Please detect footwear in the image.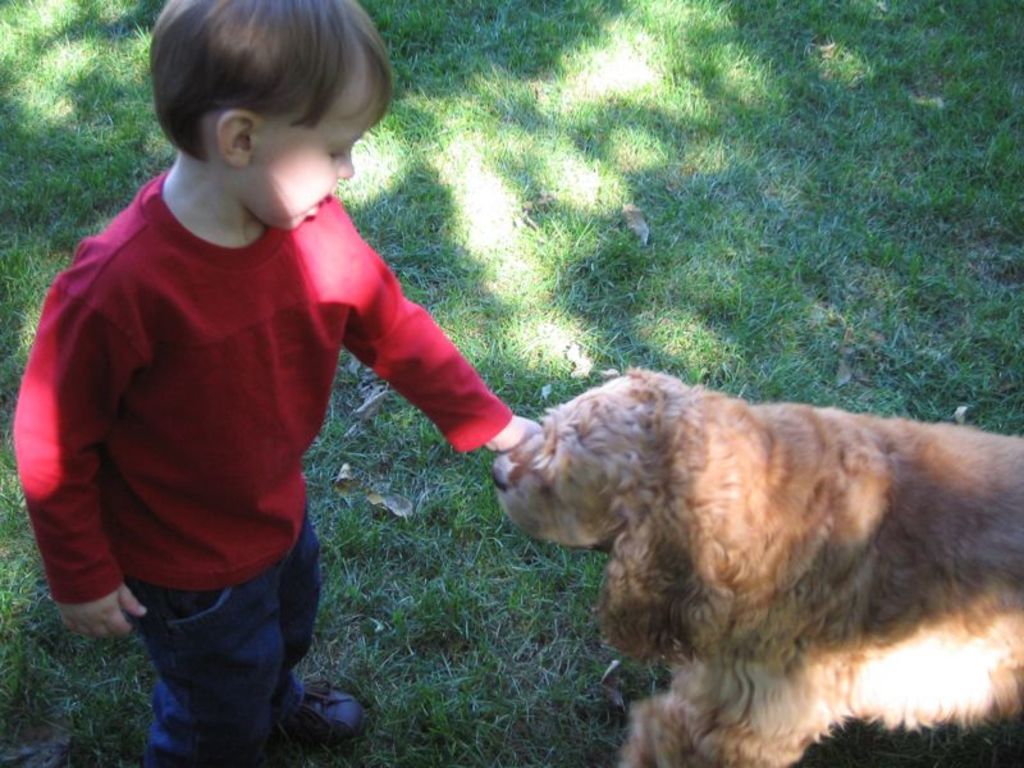
(279, 675, 370, 749).
